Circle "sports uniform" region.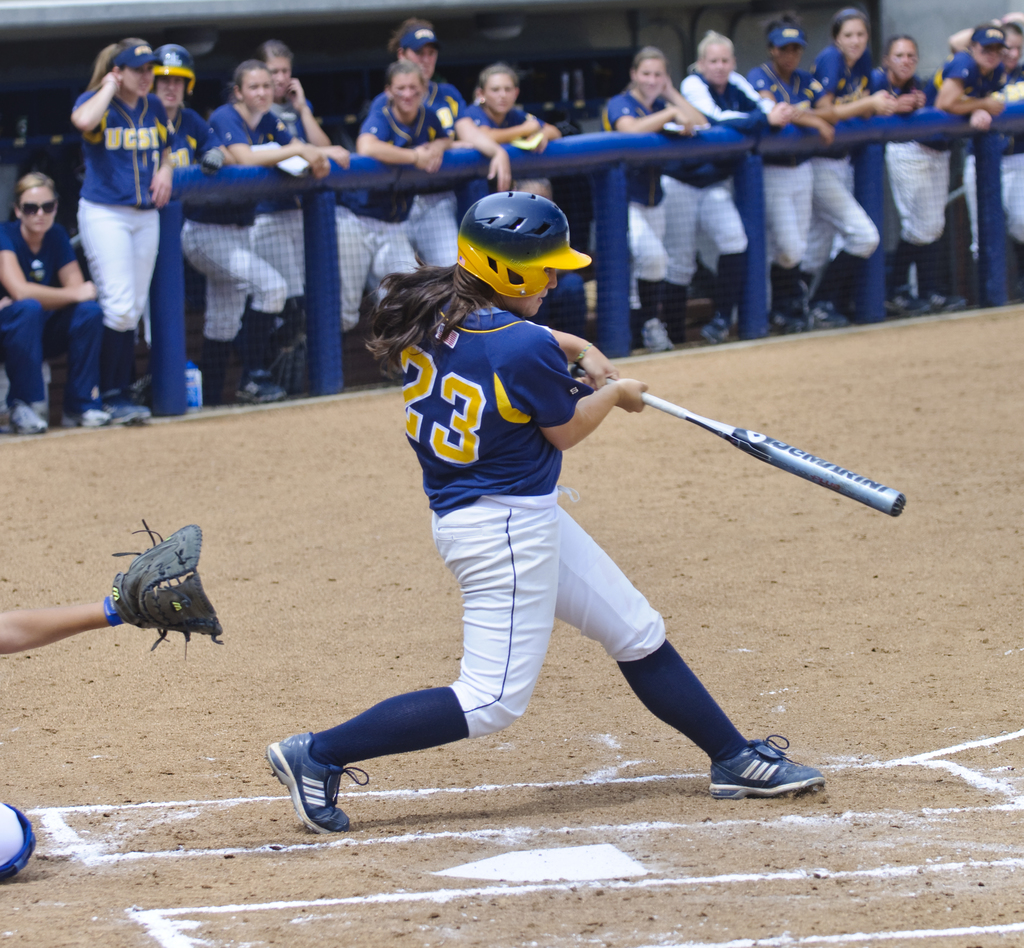
Region: (875, 58, 961, 306).
